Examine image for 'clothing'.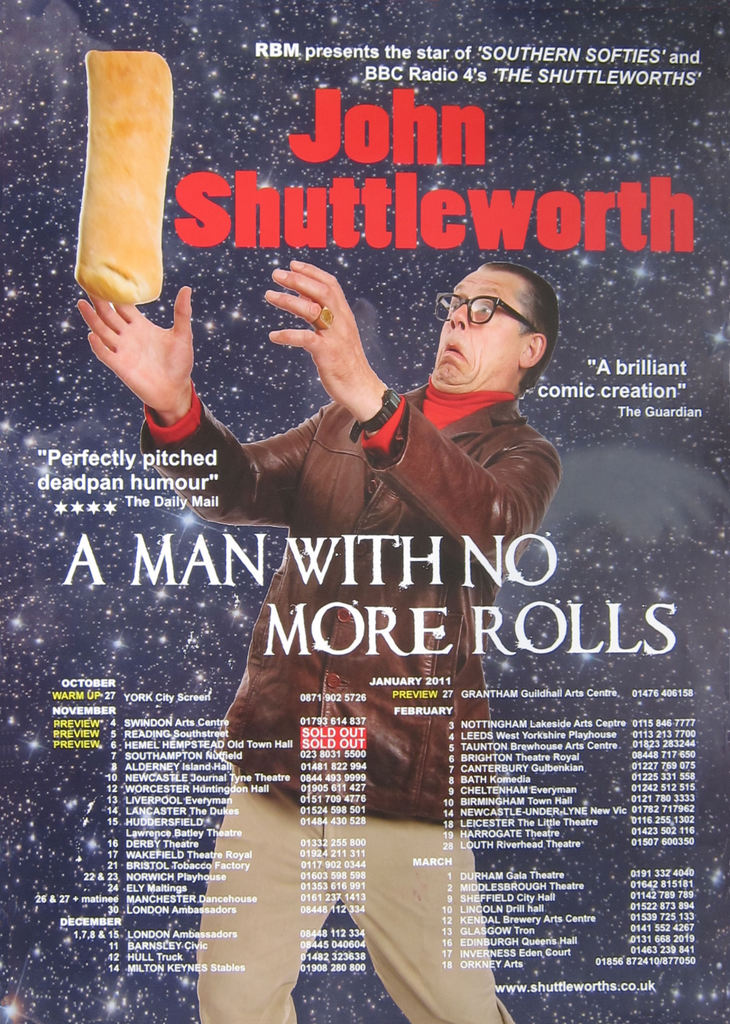
Examination result: locate(122, 381, 566, 1023).
